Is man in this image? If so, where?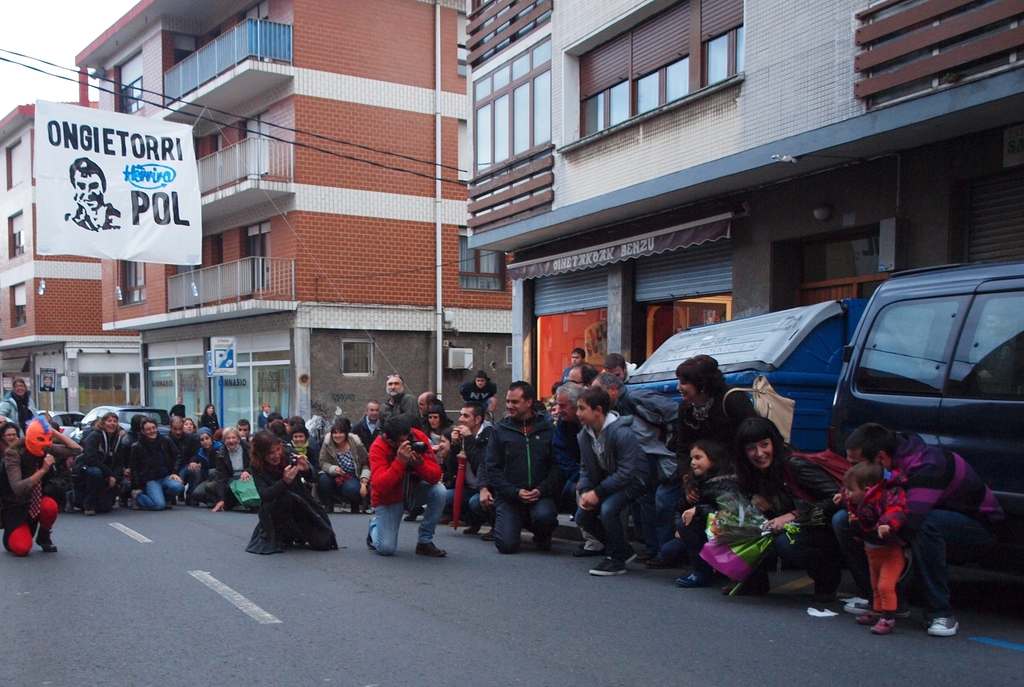
Yes, at <bbox>470, 389, 568, 561</bbox>.
